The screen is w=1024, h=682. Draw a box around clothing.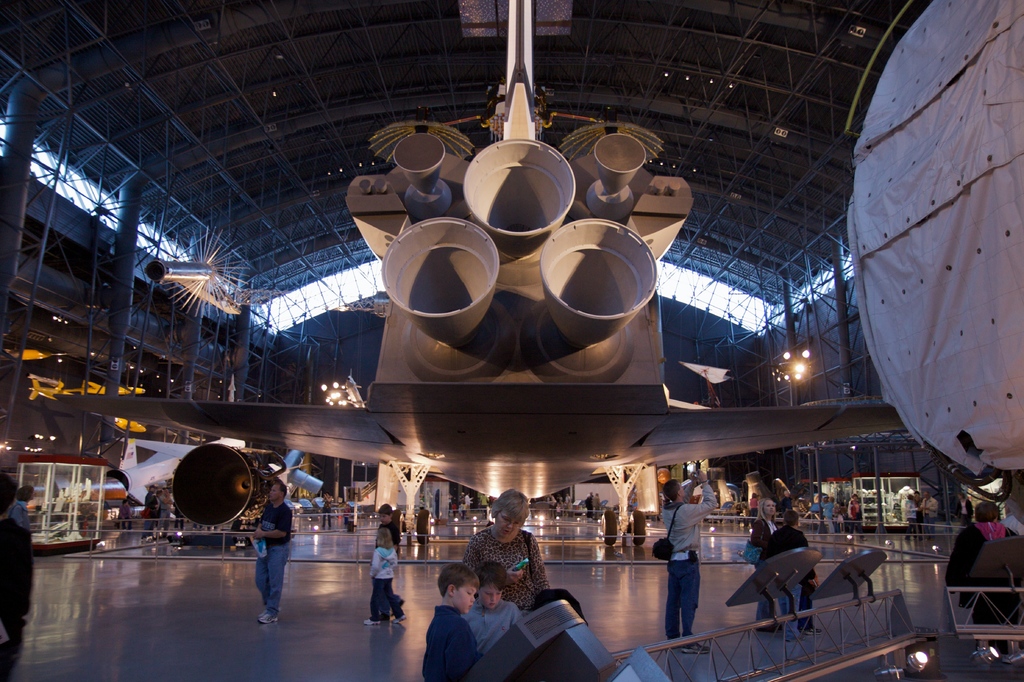
crop(565, 495, 570, 510).
